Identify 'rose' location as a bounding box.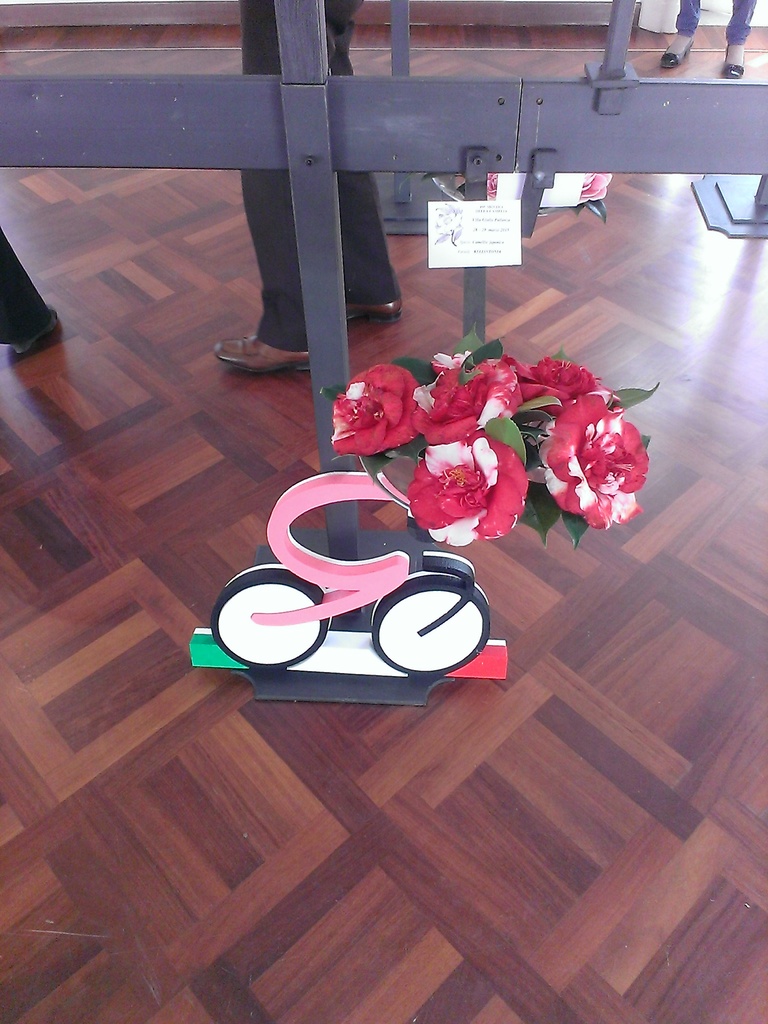
pyautogui.locateOnScreen(487, 170, 494, 200).
